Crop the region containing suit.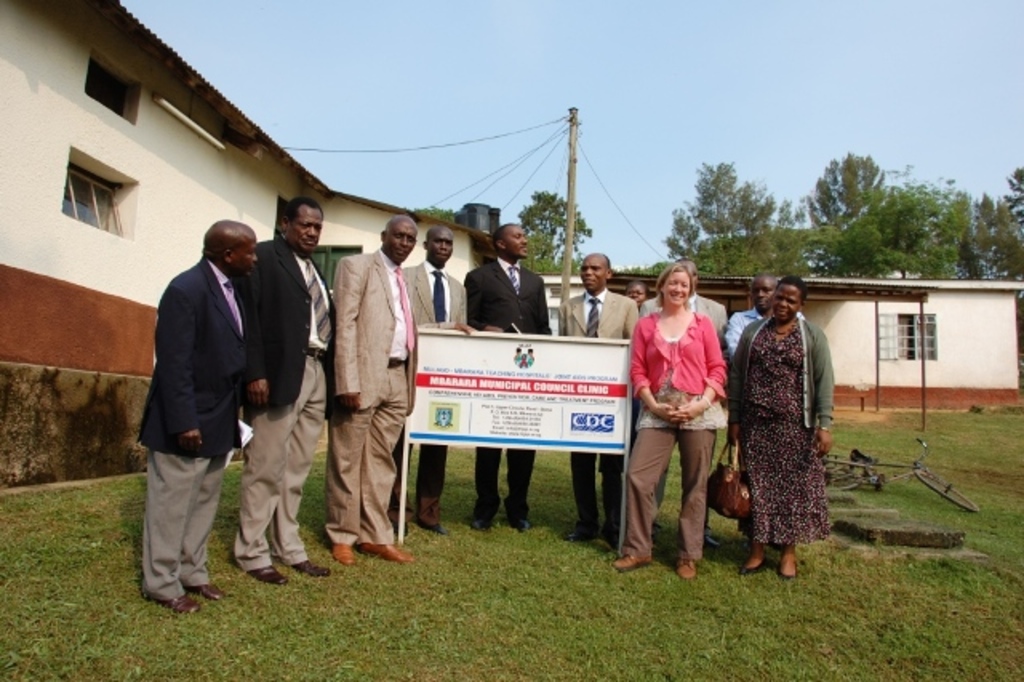
Crop region: <region>640, 287, 731, 351</region>.
